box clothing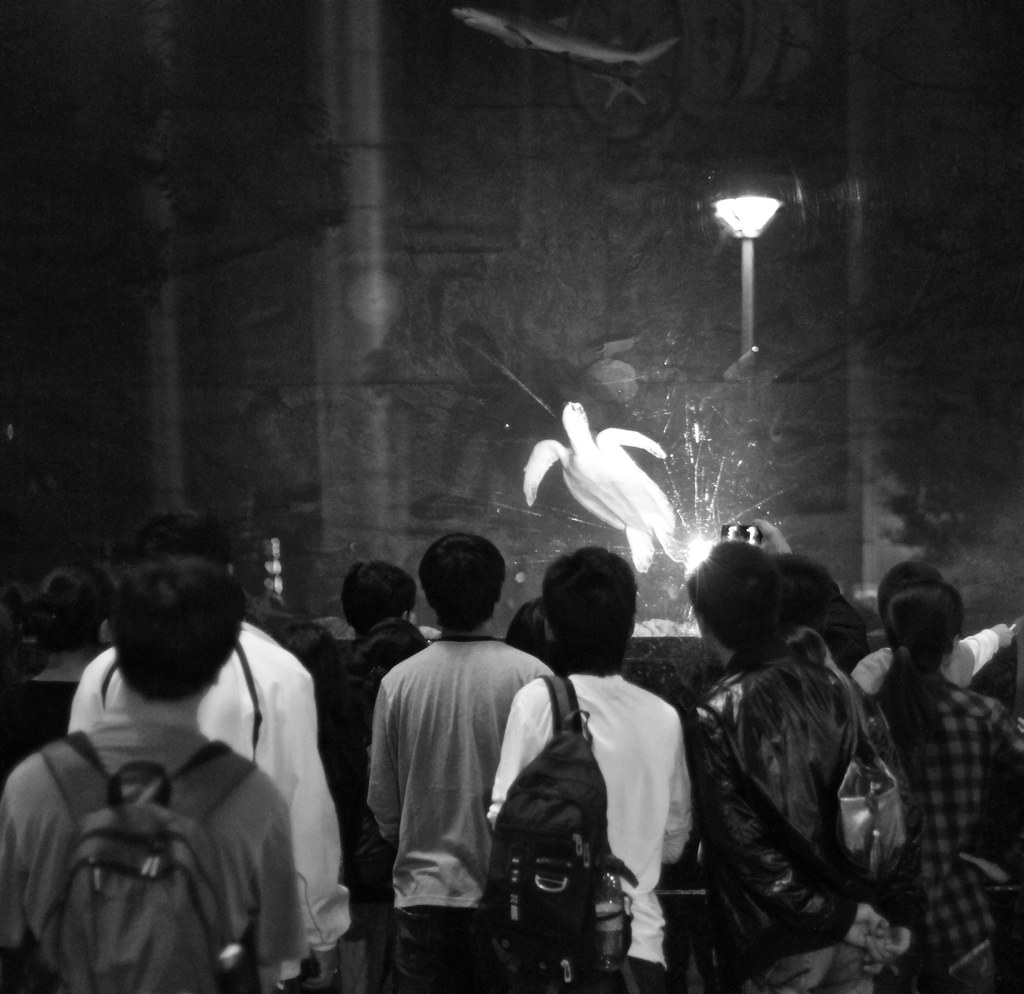
852,626,1004,709
